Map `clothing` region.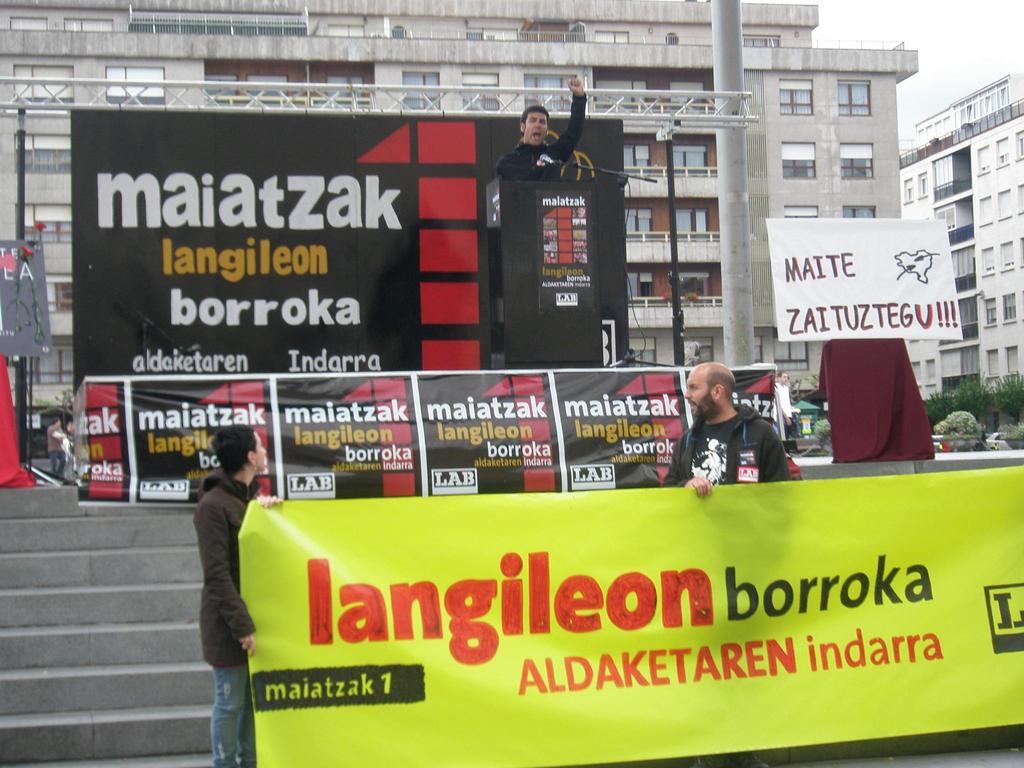
Mapped to box(495, 93, 588, 184).
